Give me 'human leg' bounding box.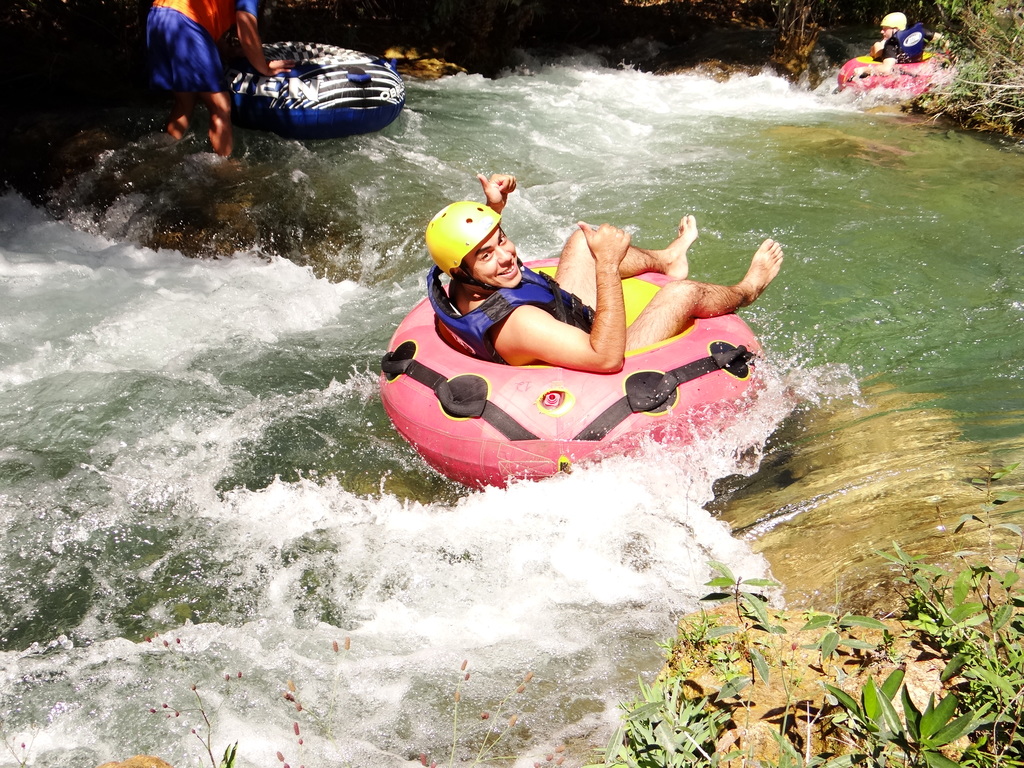
Rect(165, 3, 228, 163).
